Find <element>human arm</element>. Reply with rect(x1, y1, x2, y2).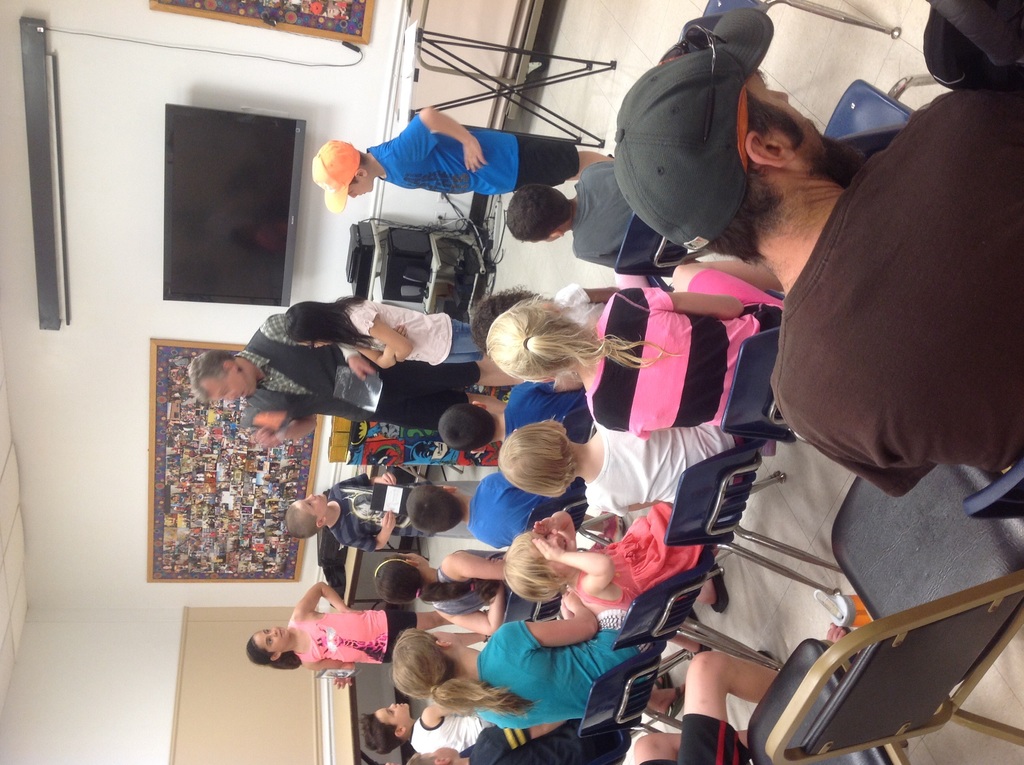
rect(458, 630, 496, 645).
